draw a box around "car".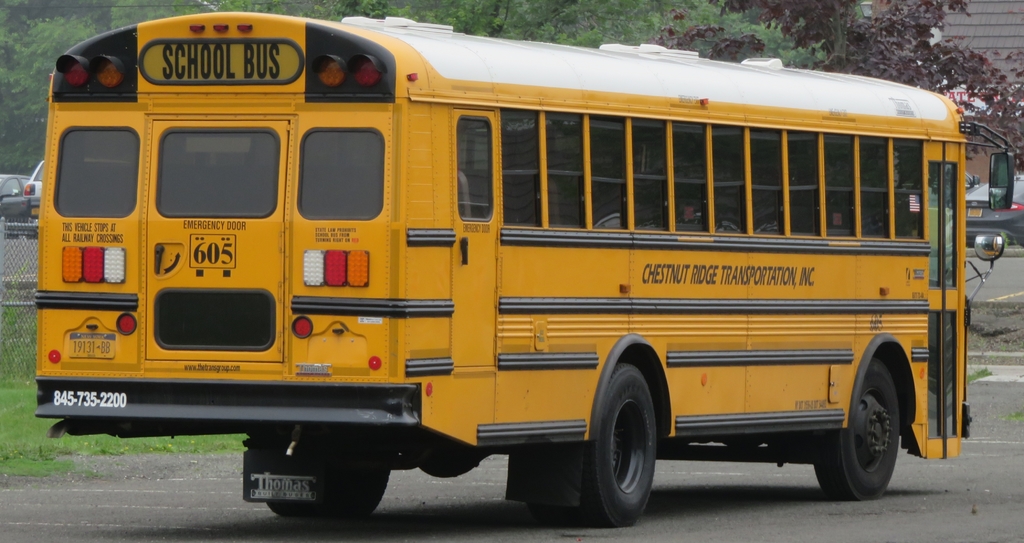
<box>0,166,44,229</box>.
